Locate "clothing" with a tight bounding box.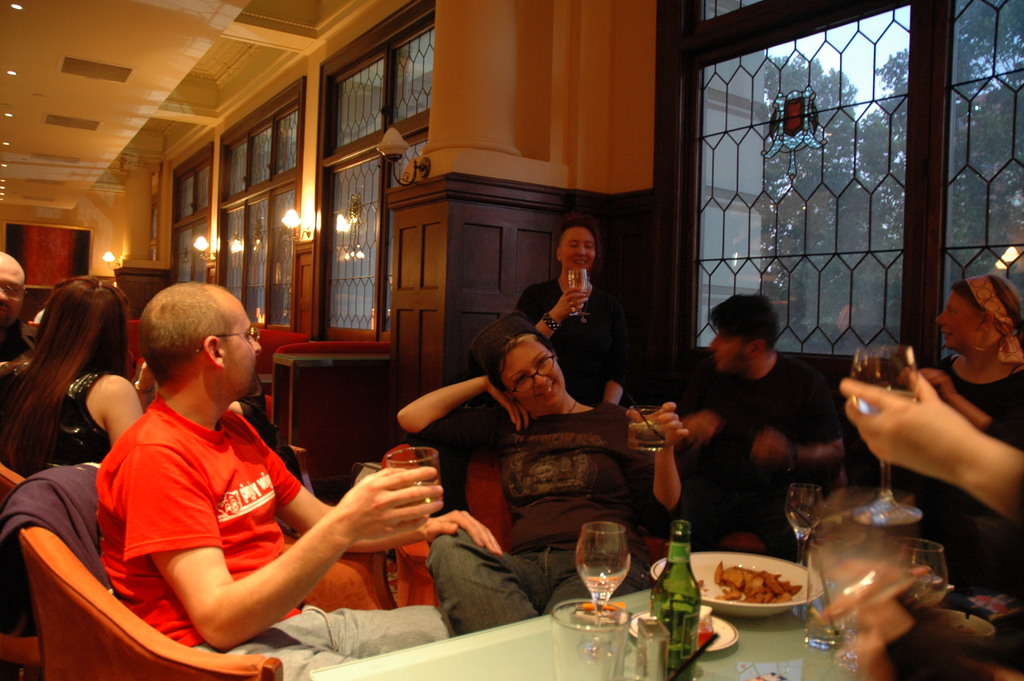
512, 267, 657, 393.
